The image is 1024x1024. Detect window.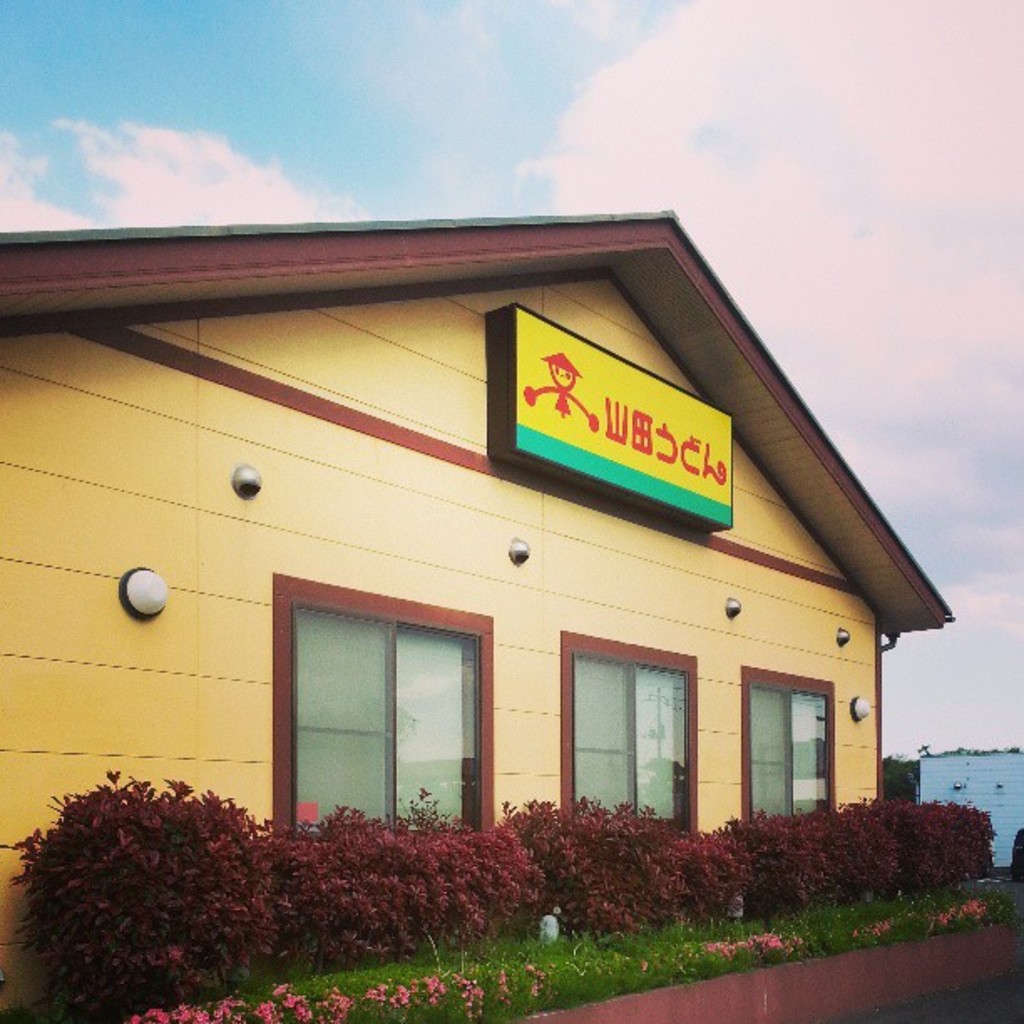
Detection: box=[559, 627, 698, 832].
